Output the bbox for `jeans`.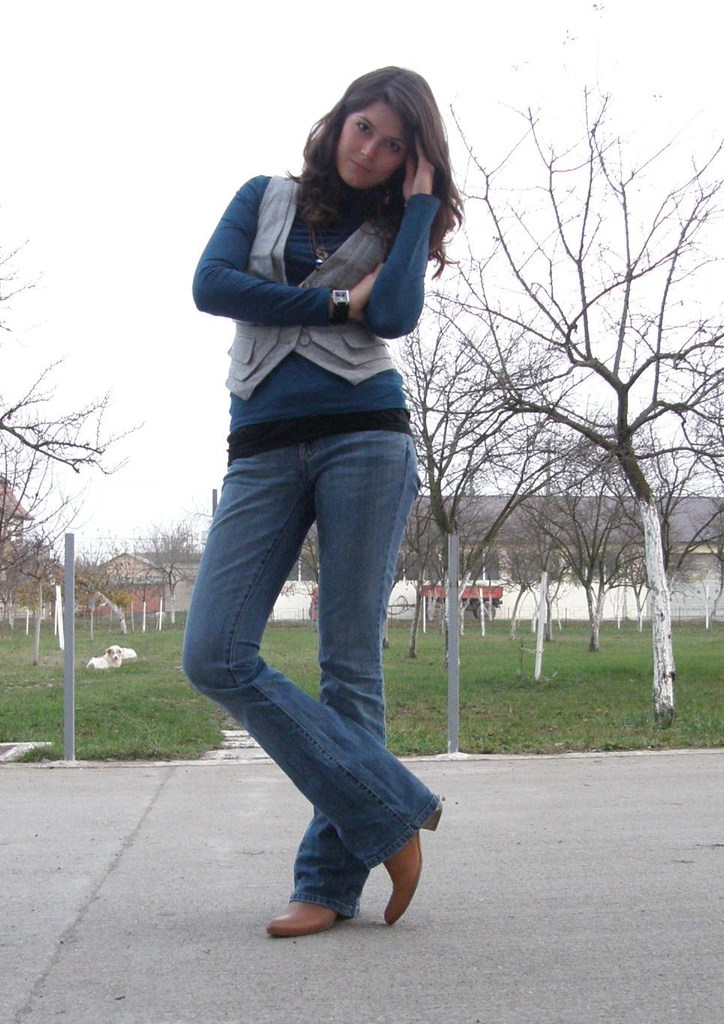
region(180, 413, 443, 939).
